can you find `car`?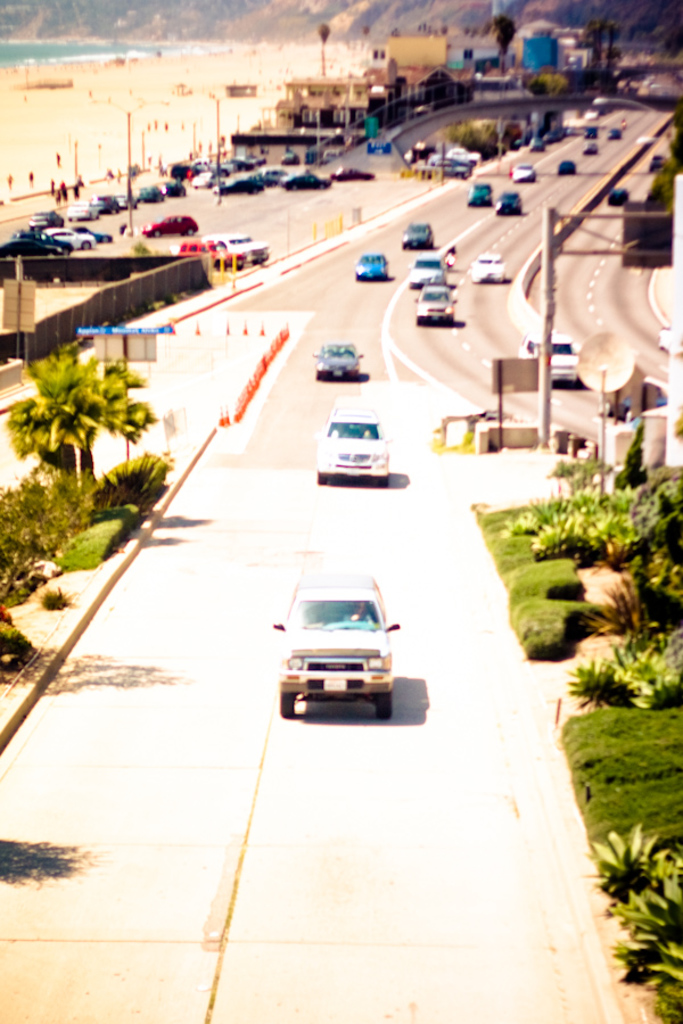
Yes, bounding box: {"x1": 652, "y1": 159, "x2": 669, "y2": 173}.
